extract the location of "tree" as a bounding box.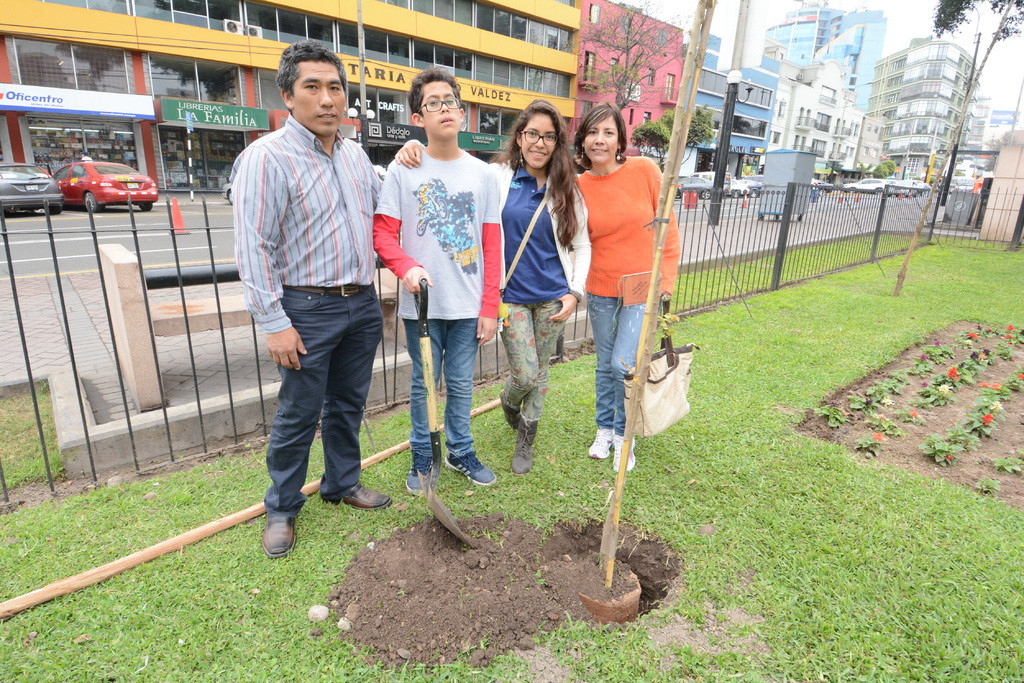
locate(662, 104, 714, 173).
